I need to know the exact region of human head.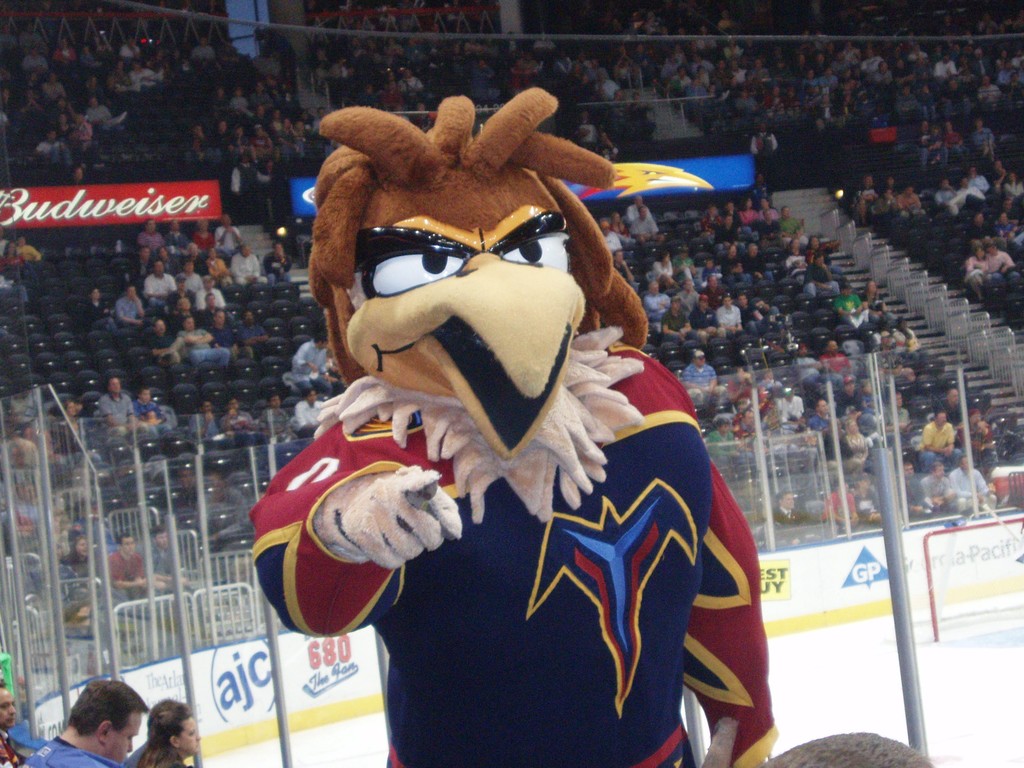
Region: crop(758, 729, 938, 767).
